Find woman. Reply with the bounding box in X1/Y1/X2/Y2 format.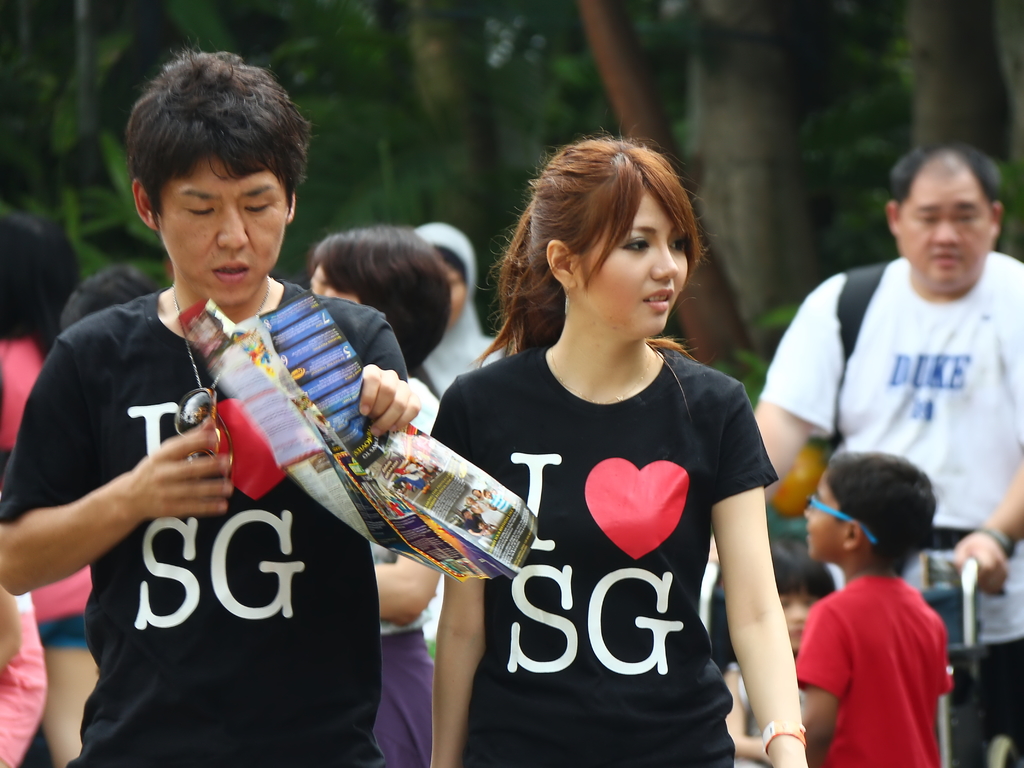
404/217/500/392.
